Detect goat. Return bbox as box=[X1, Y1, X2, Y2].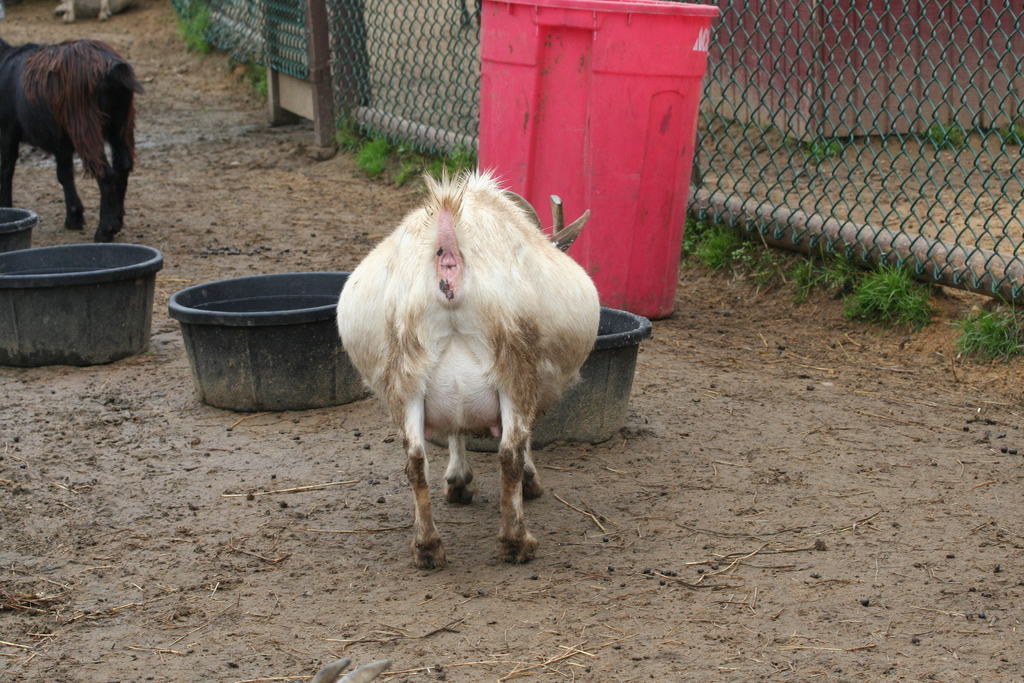
box=[1, 33, 143, 239].
